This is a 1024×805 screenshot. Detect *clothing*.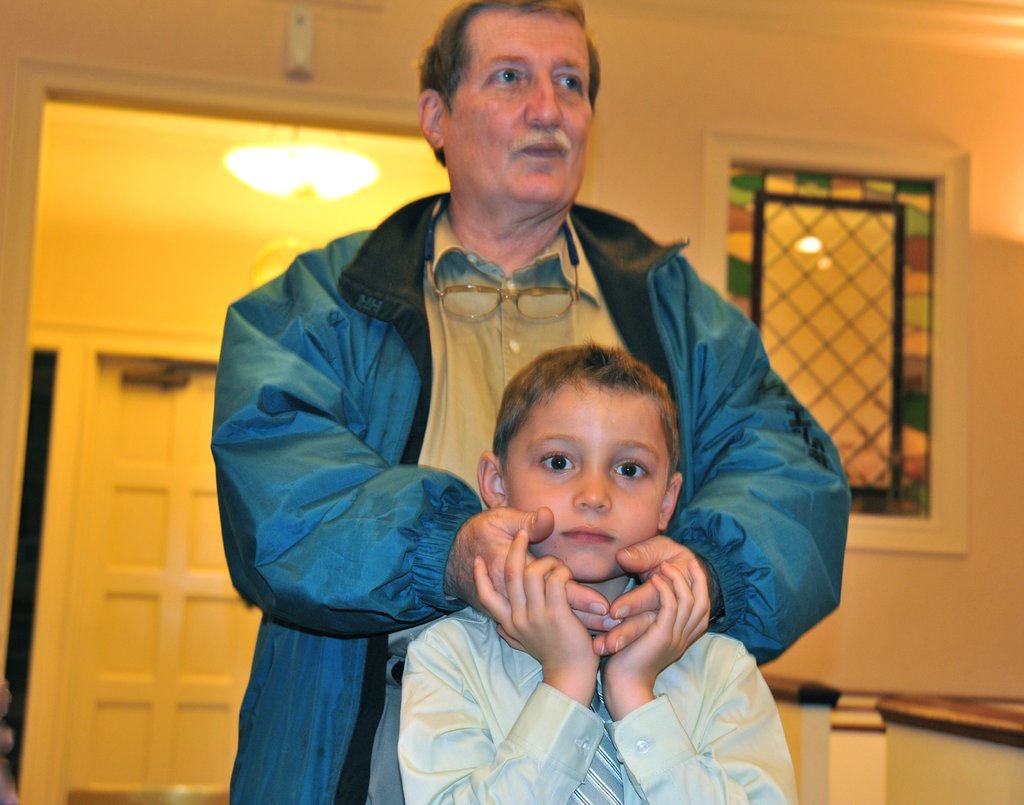
box=[397, 639, 800, 804].
